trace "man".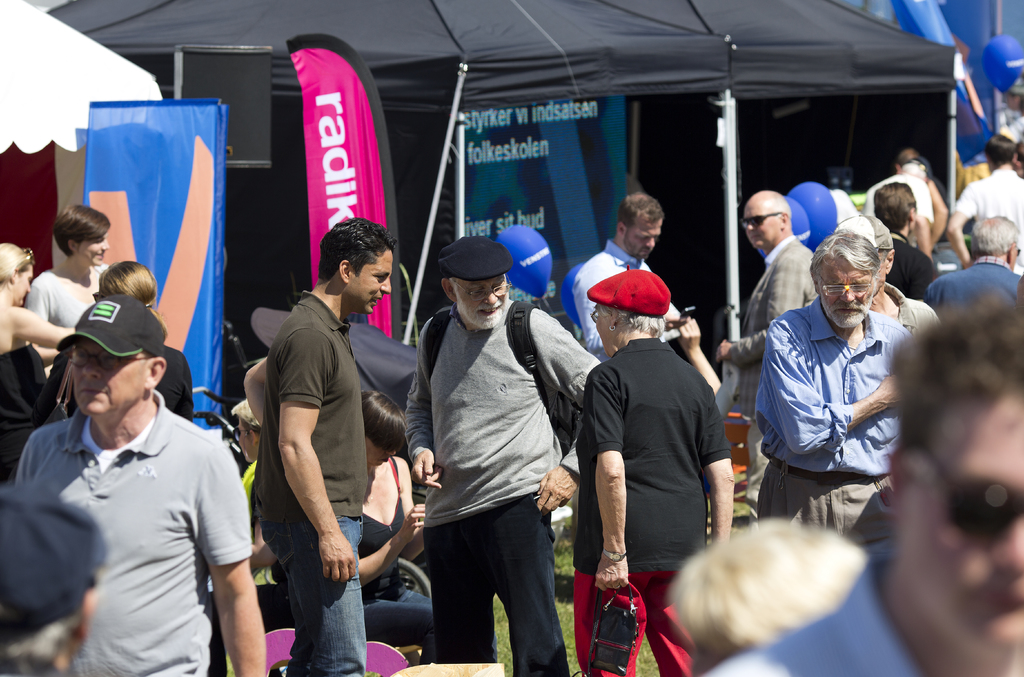
Traced to (x1=700, y1=290, x2=1023, y2=676).
